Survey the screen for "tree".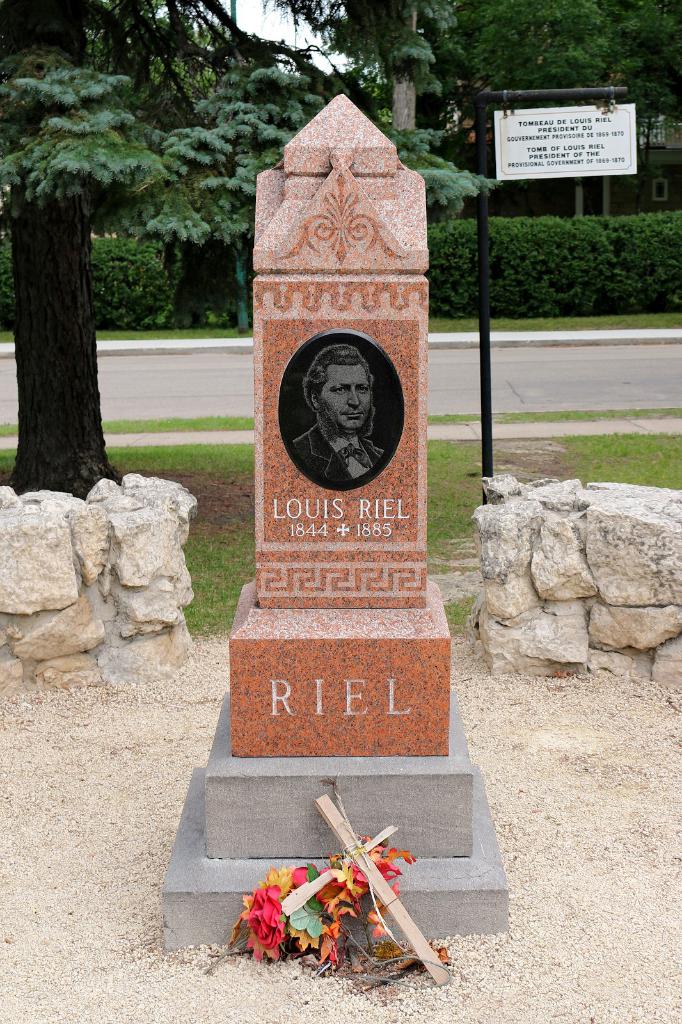
Survey found: 269/0/681/216.
